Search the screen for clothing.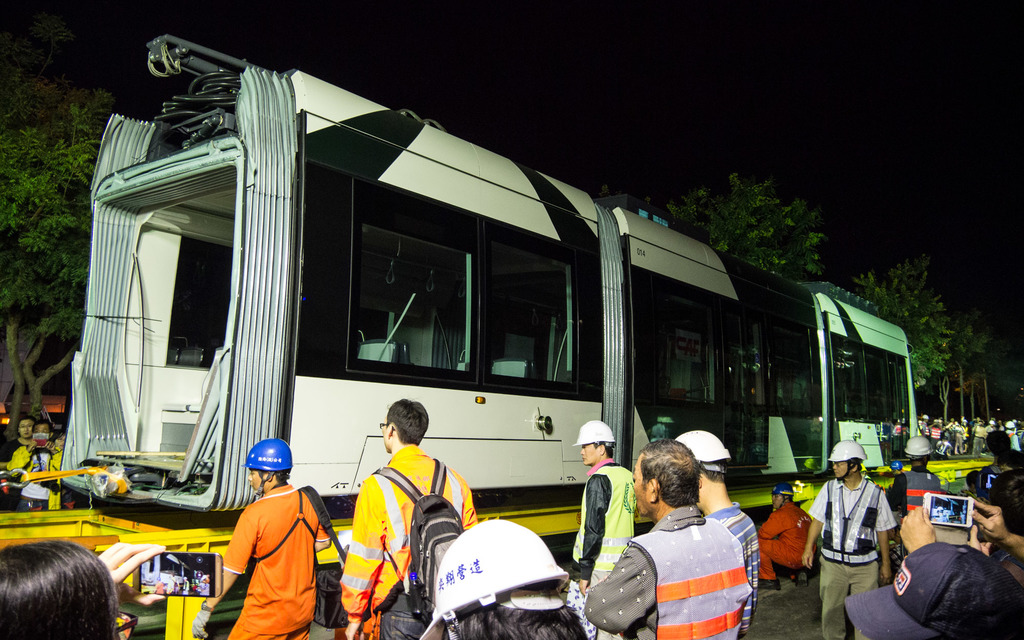
Found at (756, 496, 822, 593).
